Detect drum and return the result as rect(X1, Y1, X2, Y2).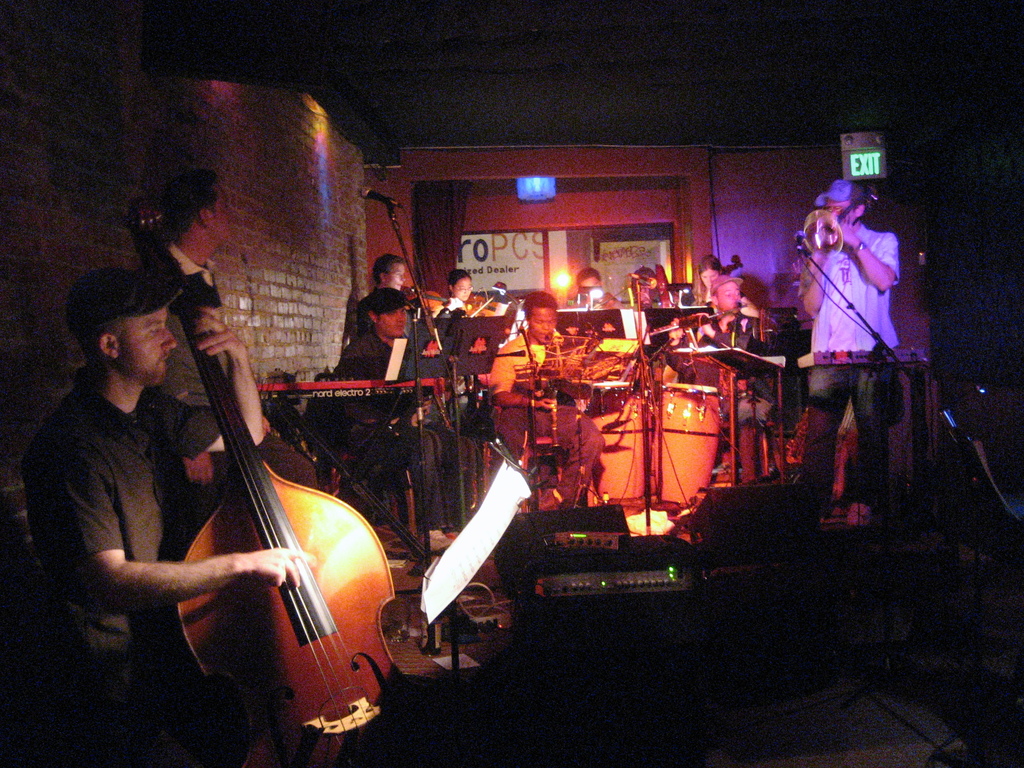
rect(589, 378, 646, 505).
